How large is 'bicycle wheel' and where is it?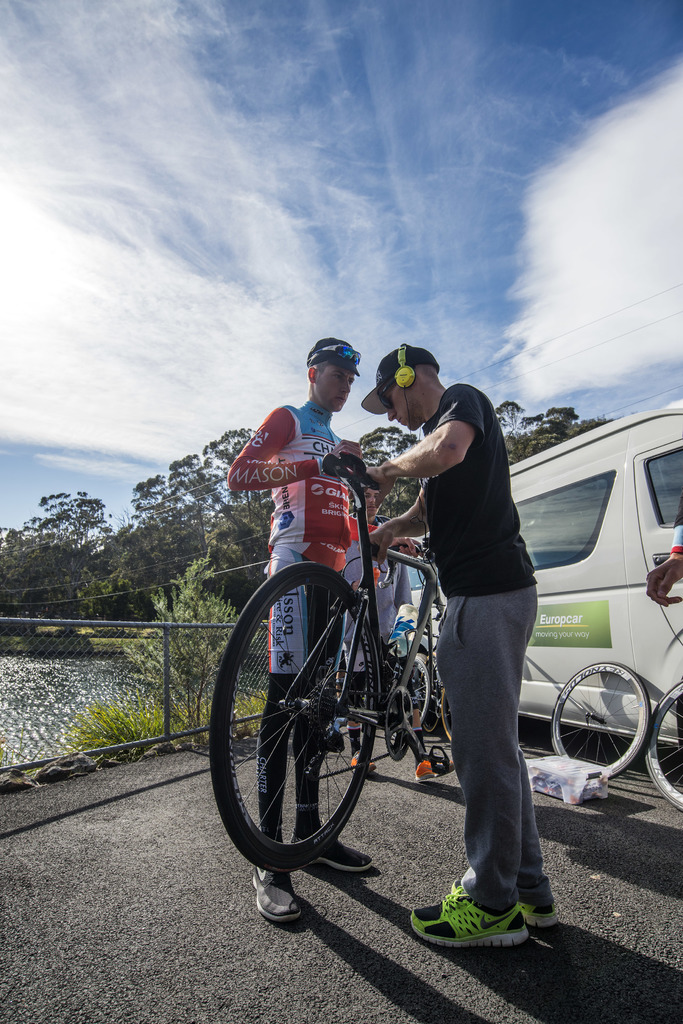
Bounding box: (225,570,403,901).
